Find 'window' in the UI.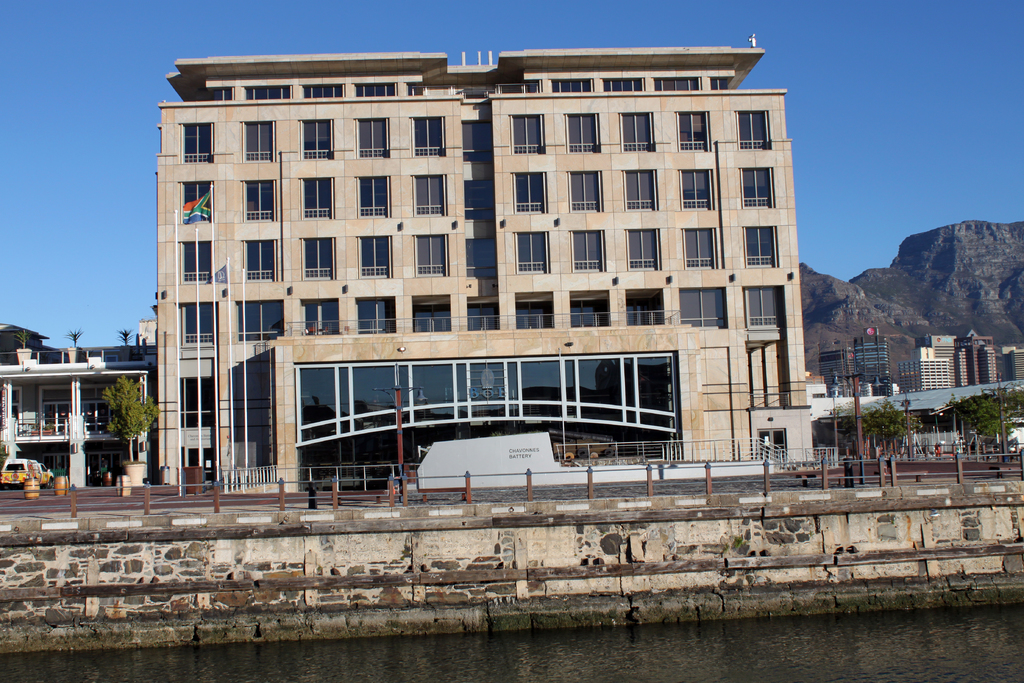
UI element at locate(243, 121, 276, 164).
